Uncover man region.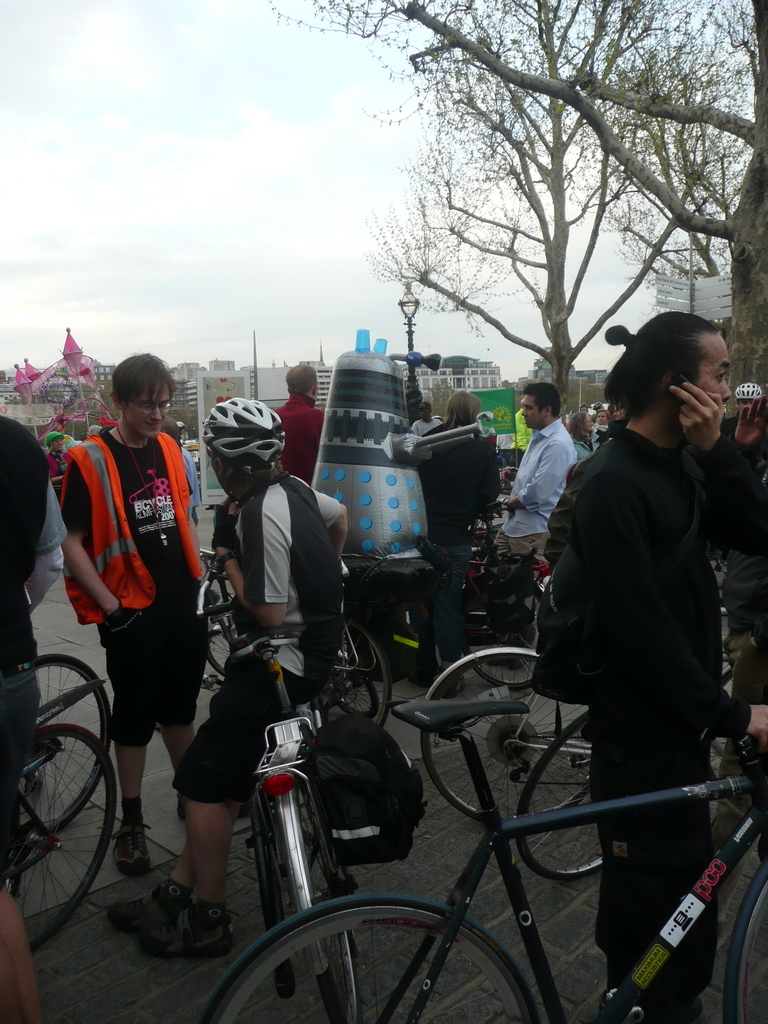
Uncovered: bbox=[106, 393, 350, 959].
